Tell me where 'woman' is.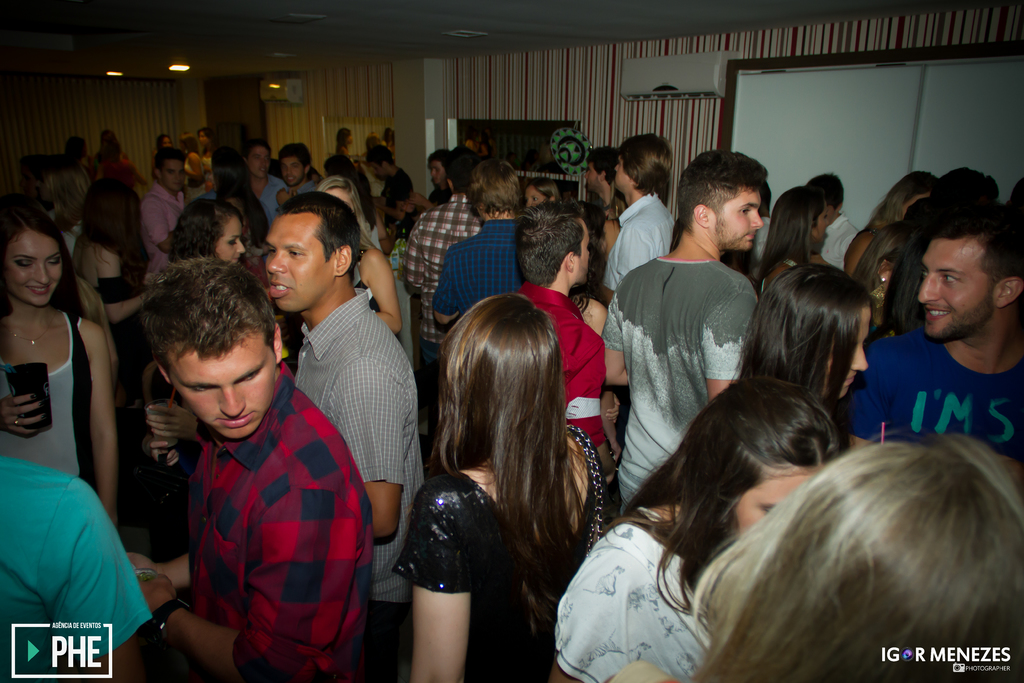
'woman' is at [left=396, top=293, right=607, bottom=682].
